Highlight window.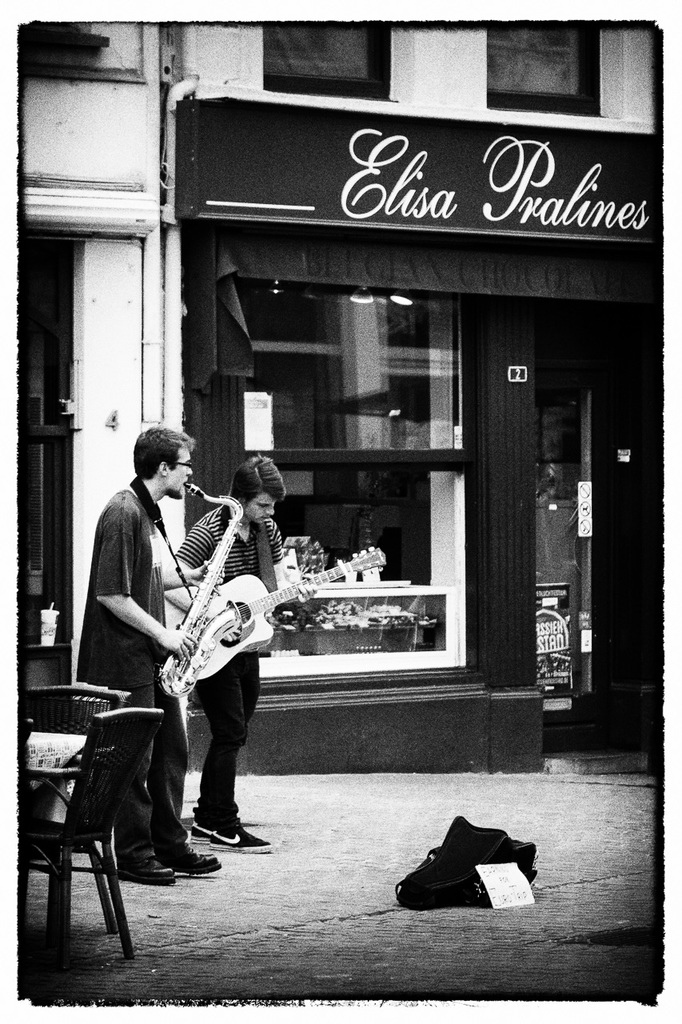
Highlighted region: bbox=[494, 35, 598, 114].
